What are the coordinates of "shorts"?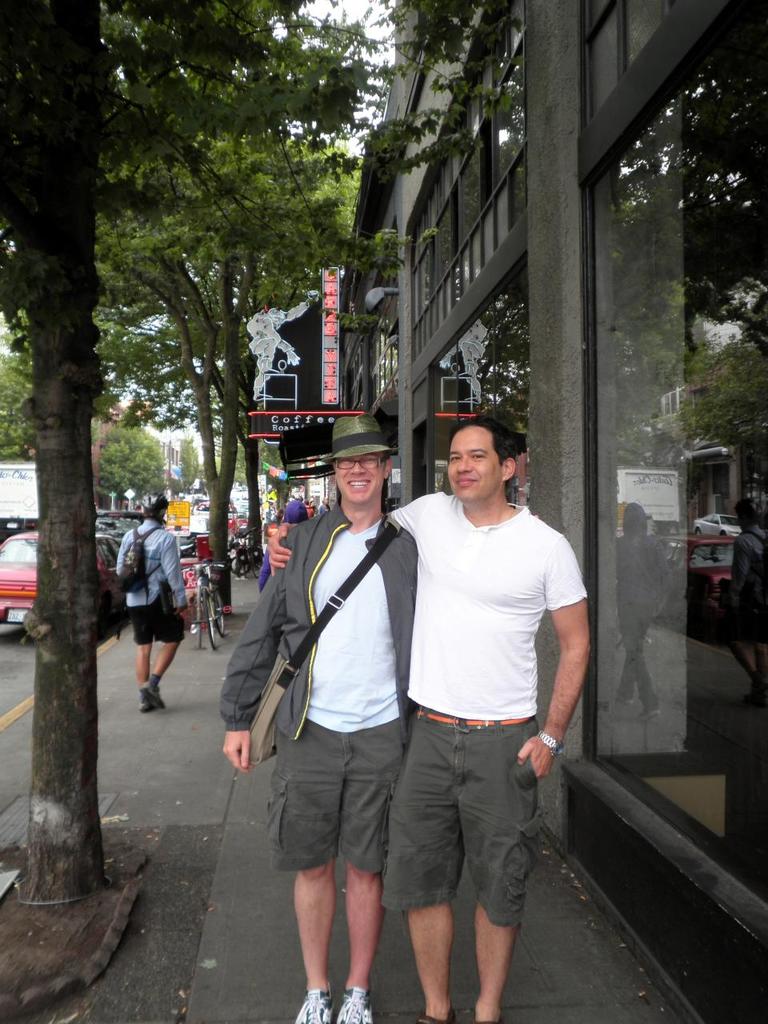
detection(382, 709, 534, 926).
